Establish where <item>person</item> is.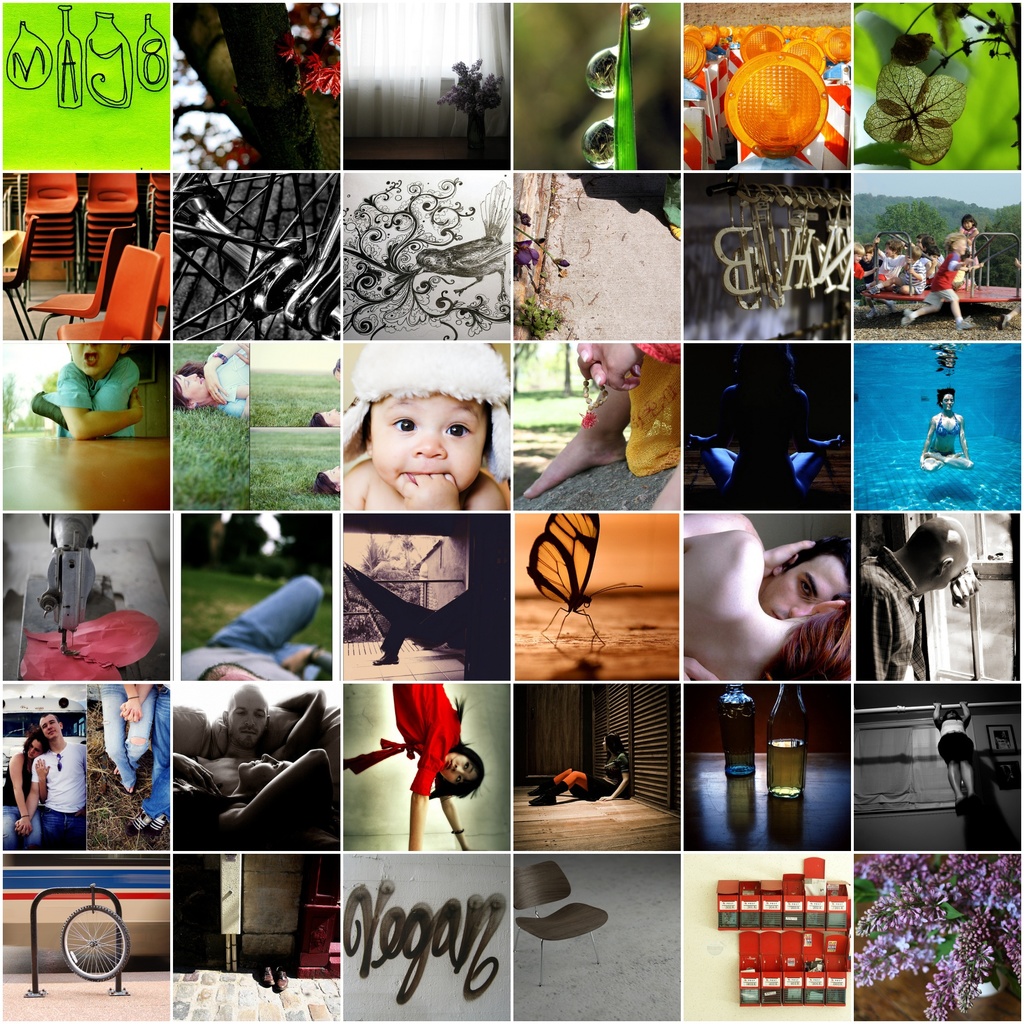
Established at locate(914, 383, 973, 479).
